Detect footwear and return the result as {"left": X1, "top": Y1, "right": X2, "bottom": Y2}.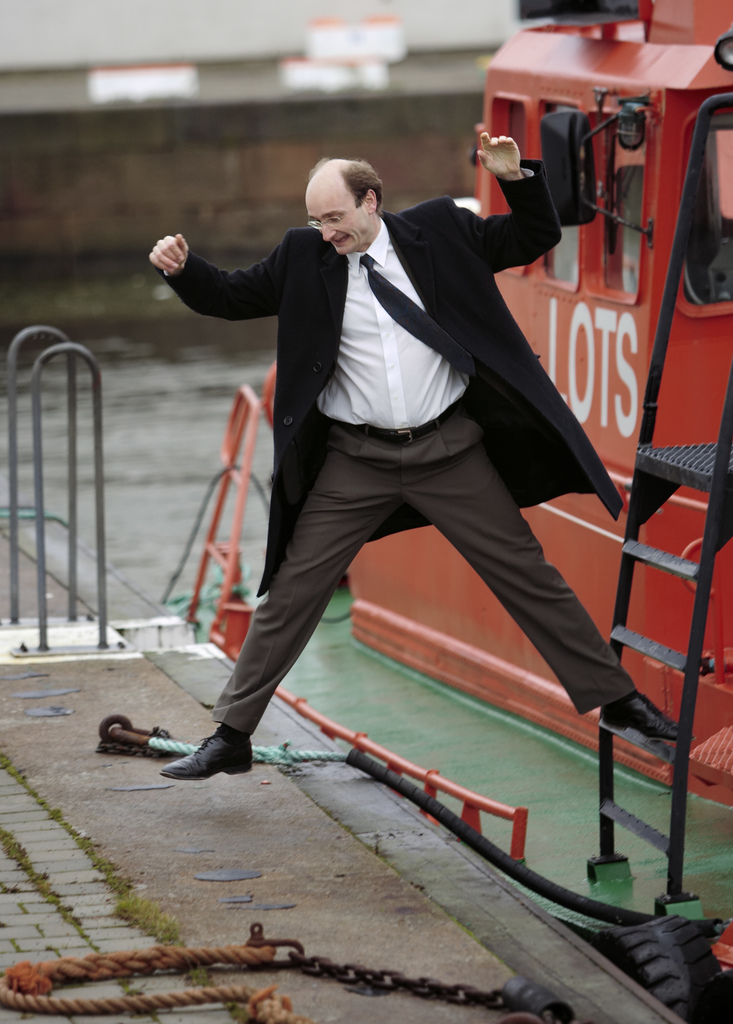
{"left": 146, "top": 735, "right": 255, "bottom": 797}.
